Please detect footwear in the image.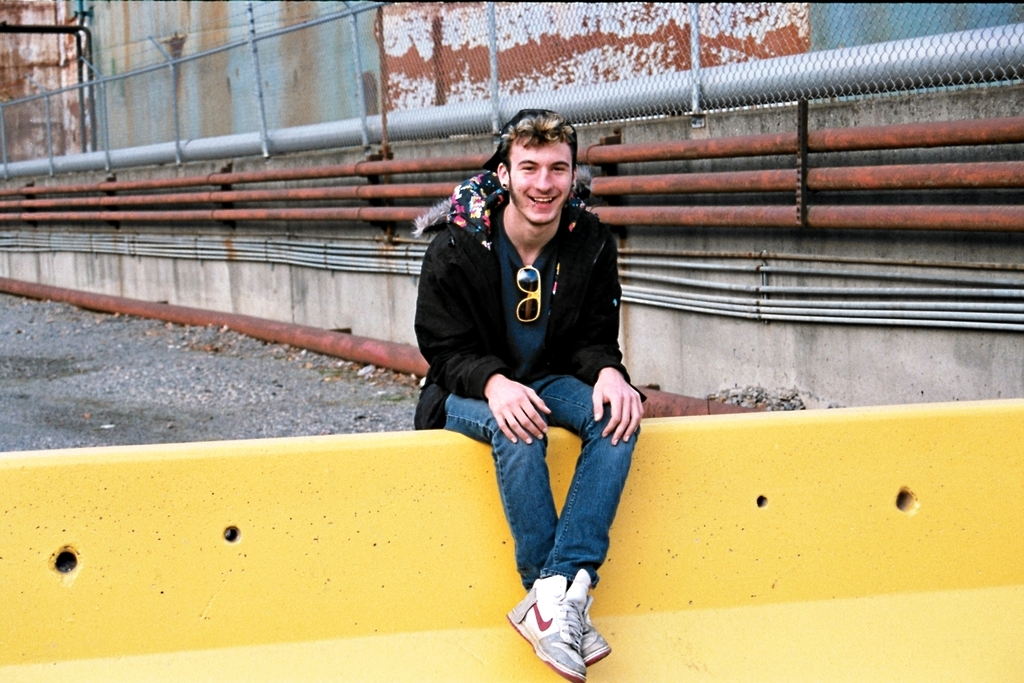
region(580, 624, 610, 665).
